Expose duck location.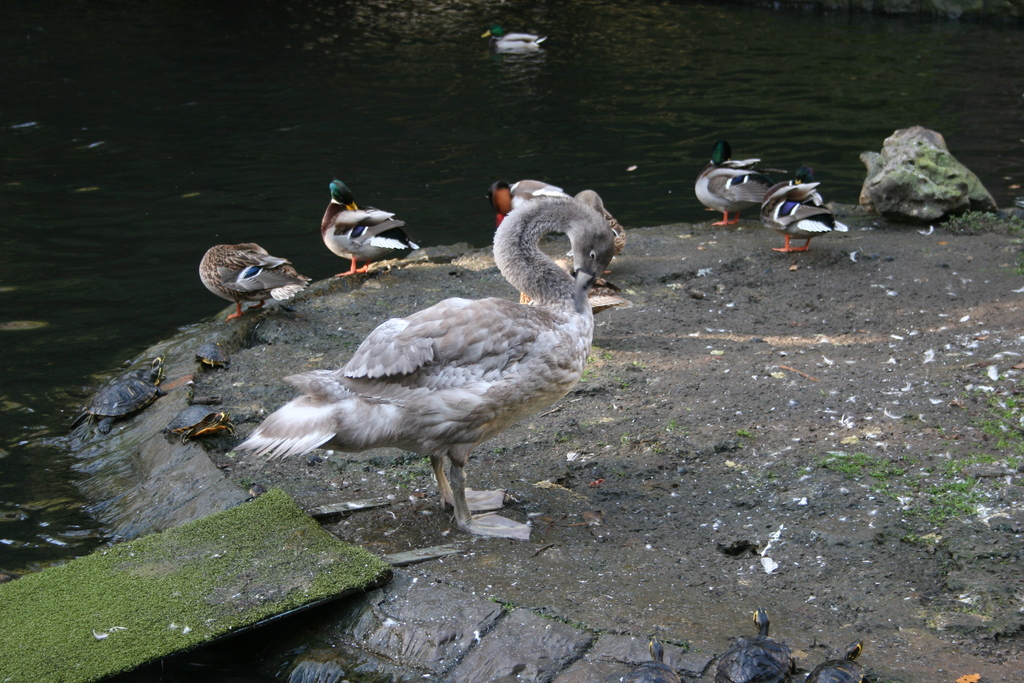
Exposed at region(195, 231, 308, 315).
